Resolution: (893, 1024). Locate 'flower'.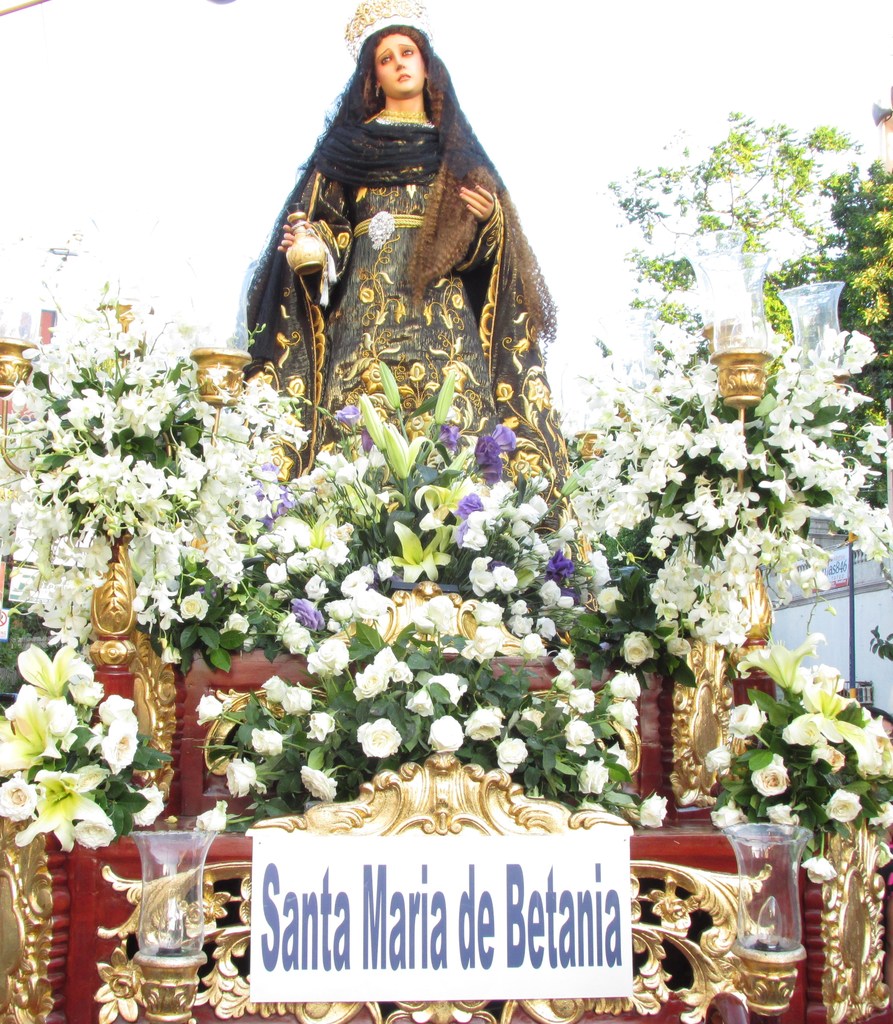
[749,748,788,797].
